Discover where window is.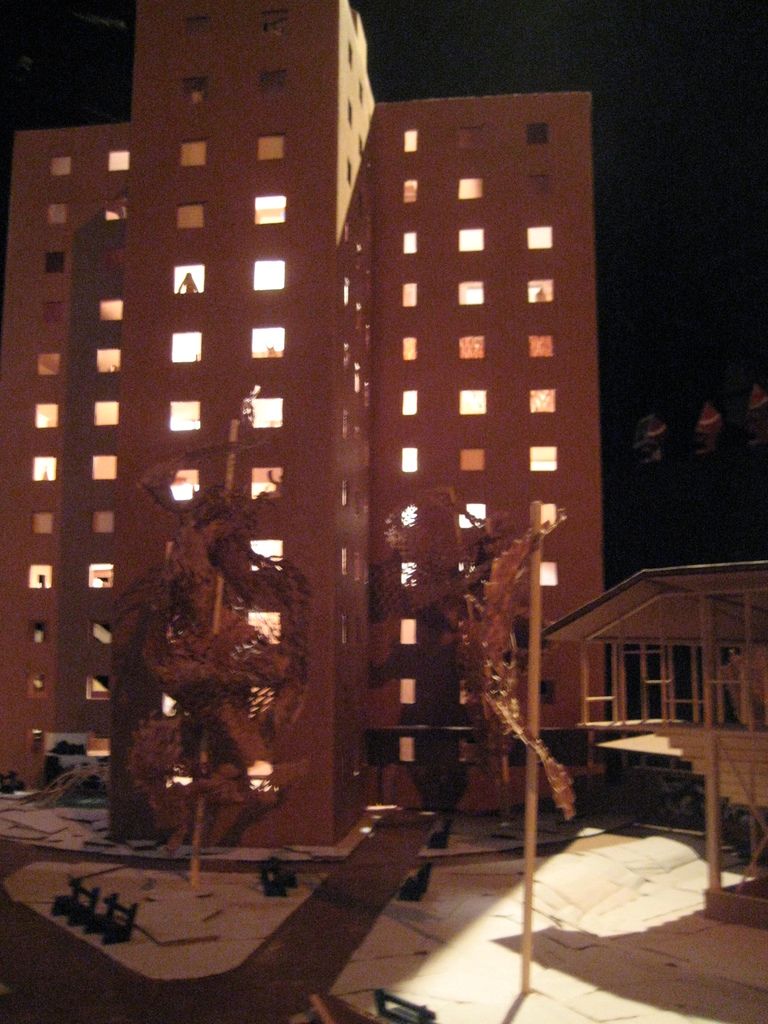
Discovered at detection(461, 390, 489, 417).
